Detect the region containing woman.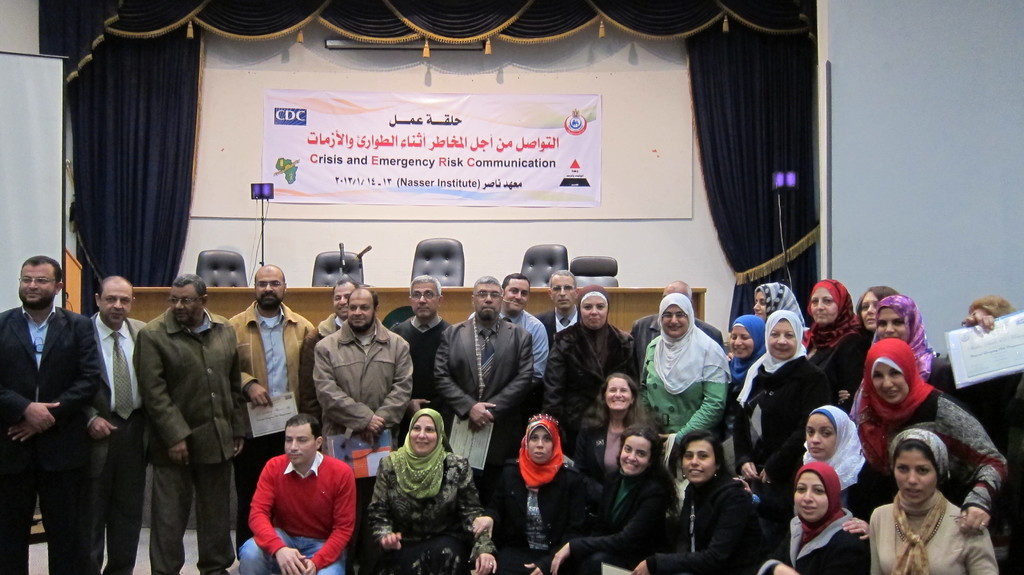
801, 275, 871, 404.
